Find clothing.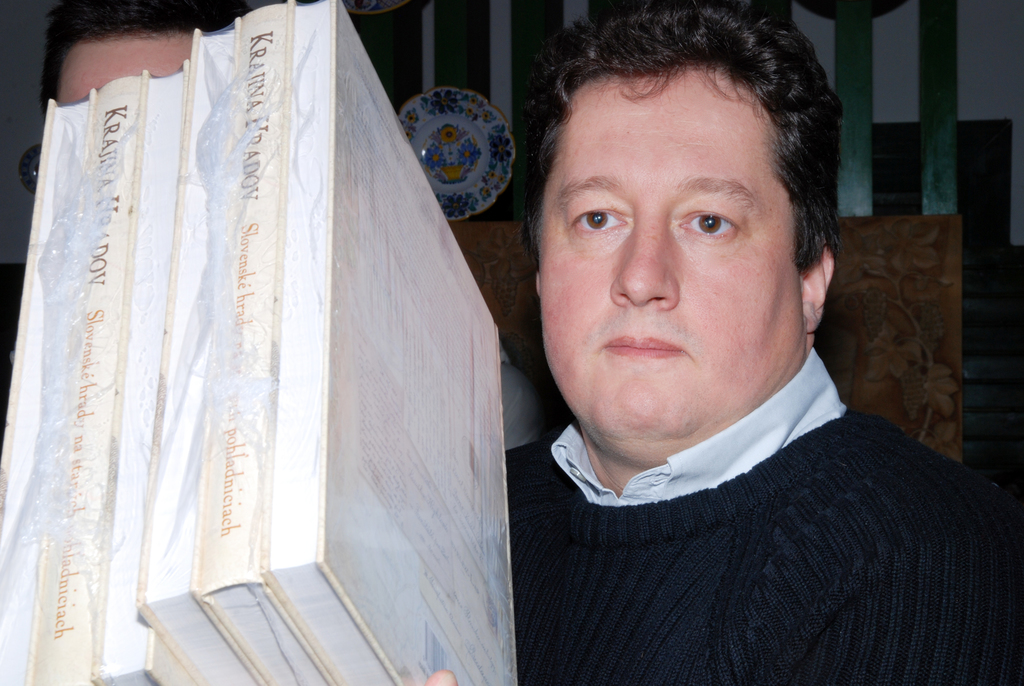
Rect(478, 349, 1021, 678).
